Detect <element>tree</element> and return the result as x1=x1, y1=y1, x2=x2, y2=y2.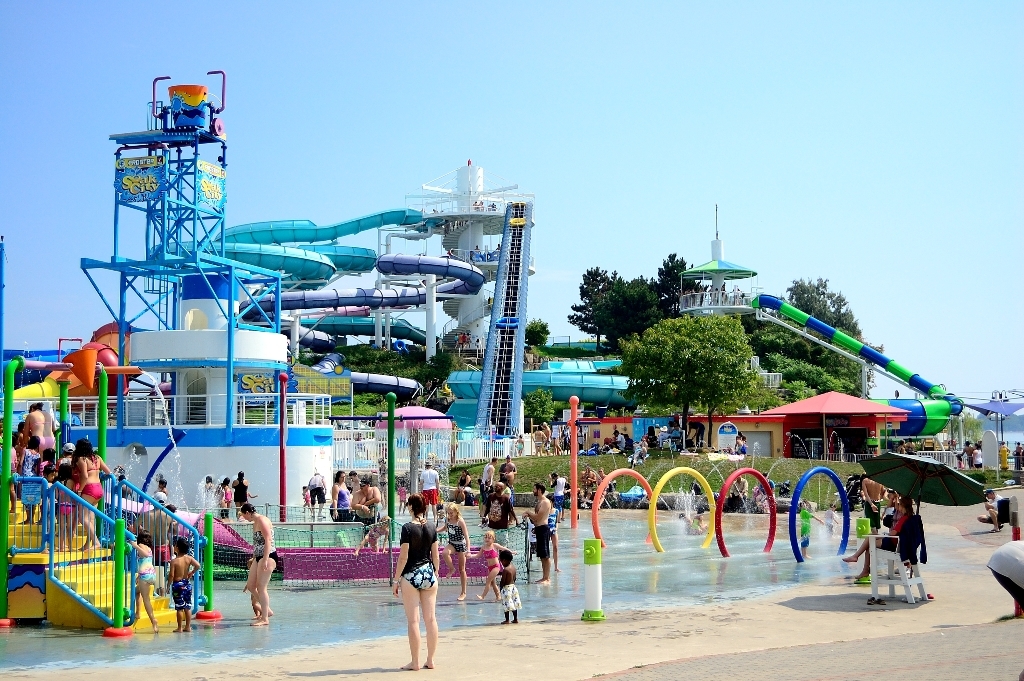
x1=758, y1=275, x2=882, y2=394.
